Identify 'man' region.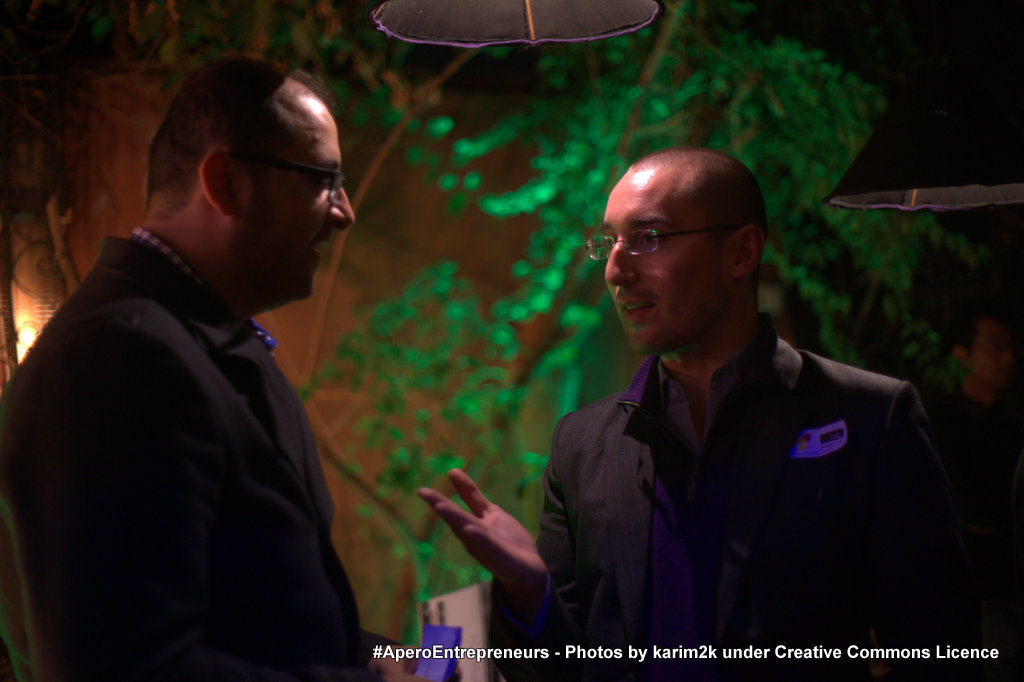
Region: locate(0, 50, 380, 681).
